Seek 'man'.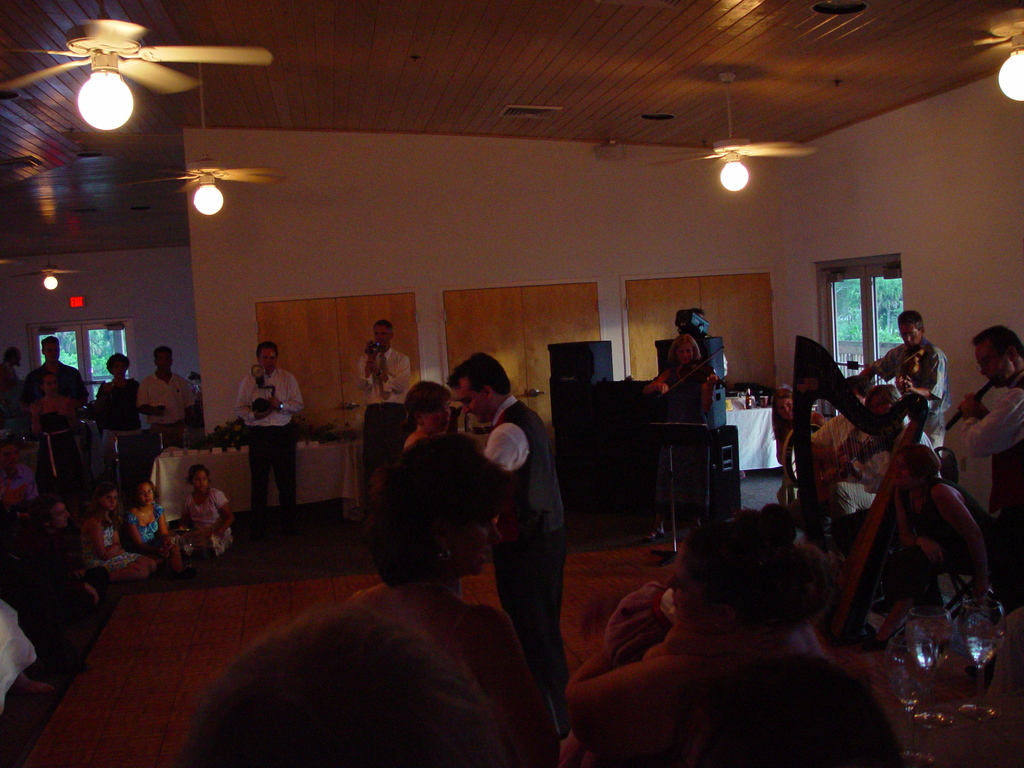
Rect(247, 335, 308, 598).
